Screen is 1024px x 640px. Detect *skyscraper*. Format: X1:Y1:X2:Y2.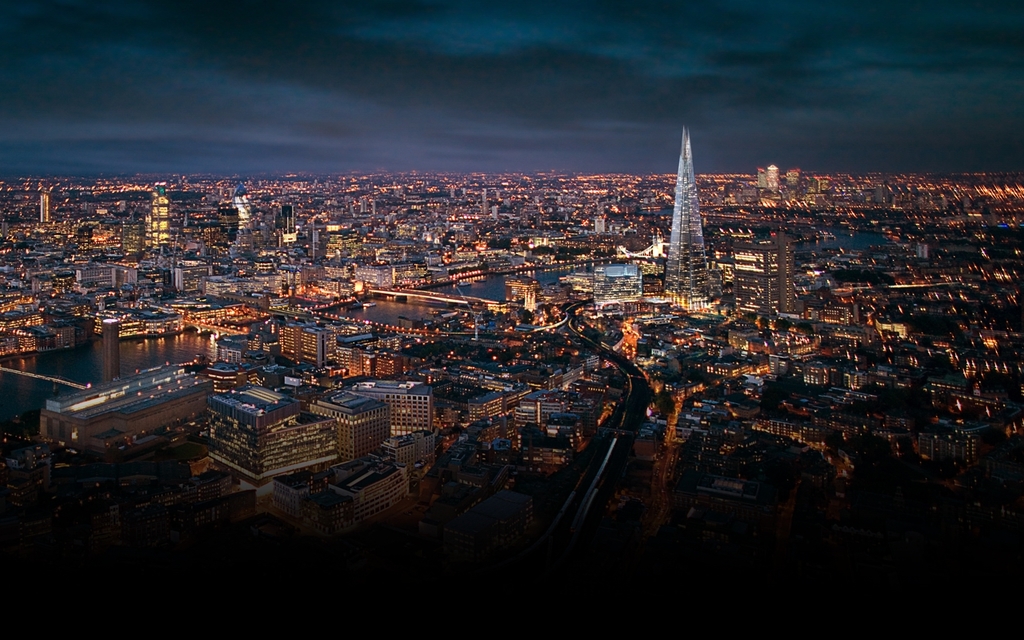
373:347:401:377.
